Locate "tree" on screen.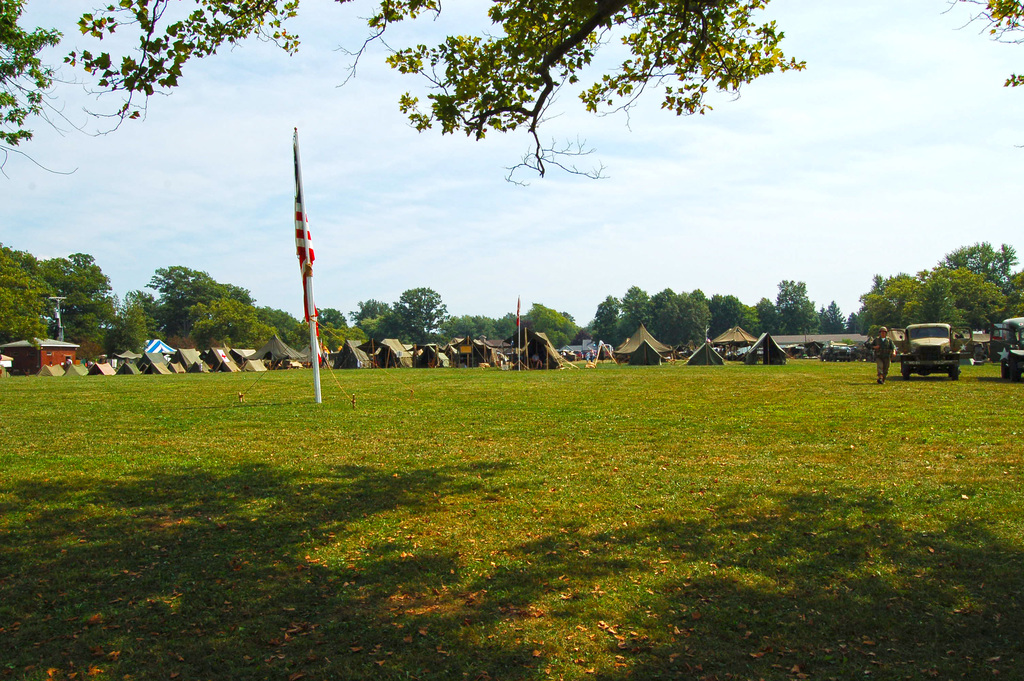
On screen at 350/297/394/325.
